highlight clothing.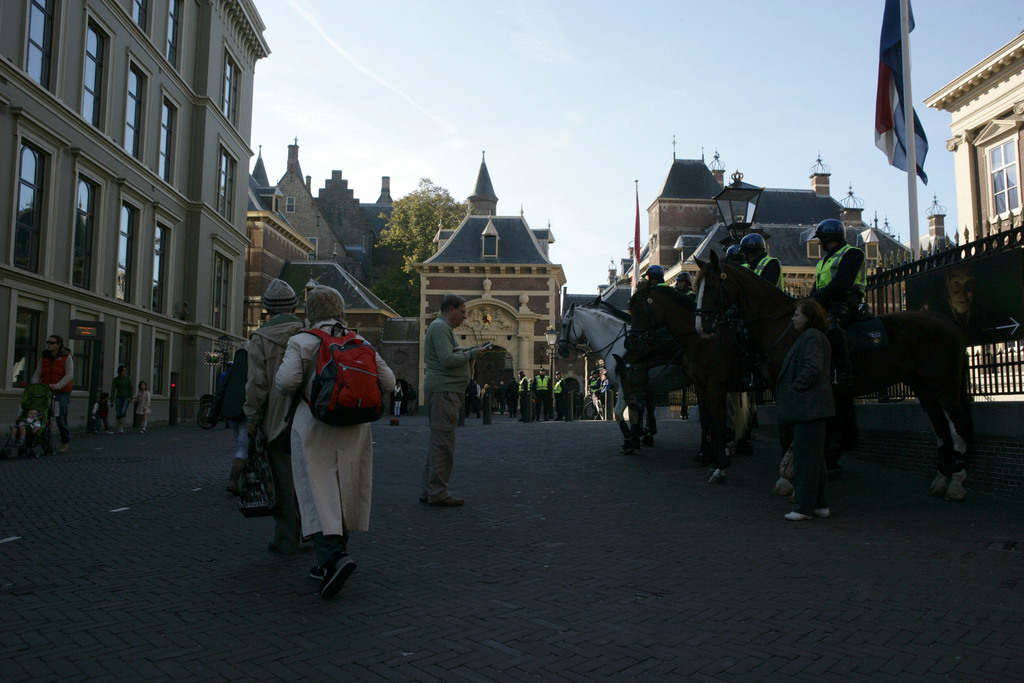
Highlighted region: select_region(780, 320, 832, 537).
